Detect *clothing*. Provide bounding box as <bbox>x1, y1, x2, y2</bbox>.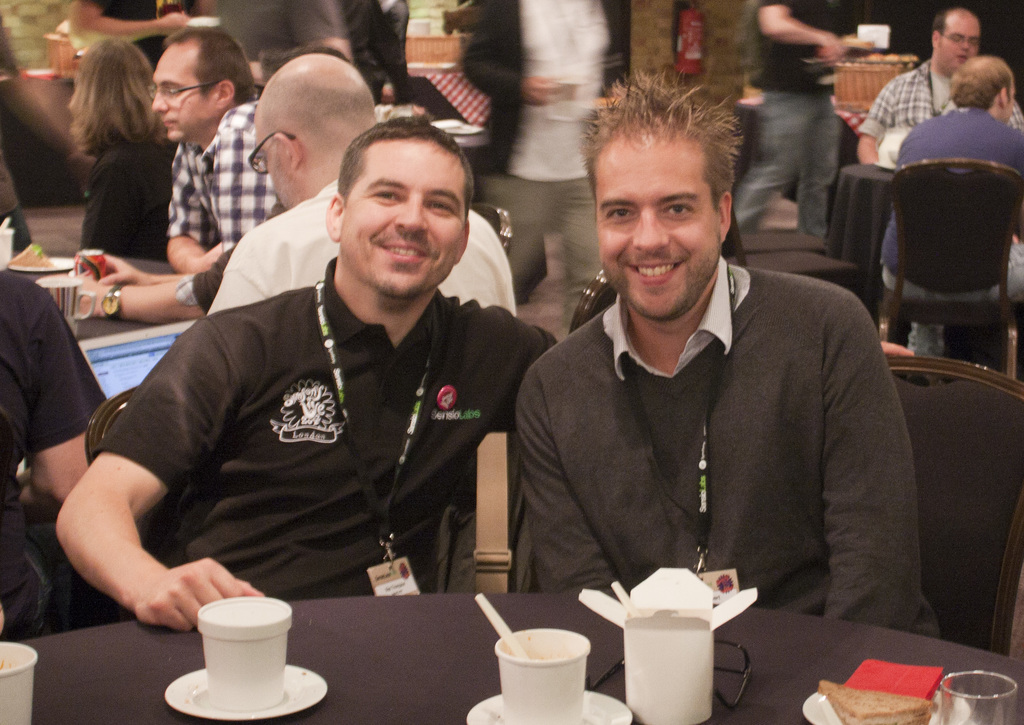
<bbox>848, 54, 1023, 159</bbox>.
